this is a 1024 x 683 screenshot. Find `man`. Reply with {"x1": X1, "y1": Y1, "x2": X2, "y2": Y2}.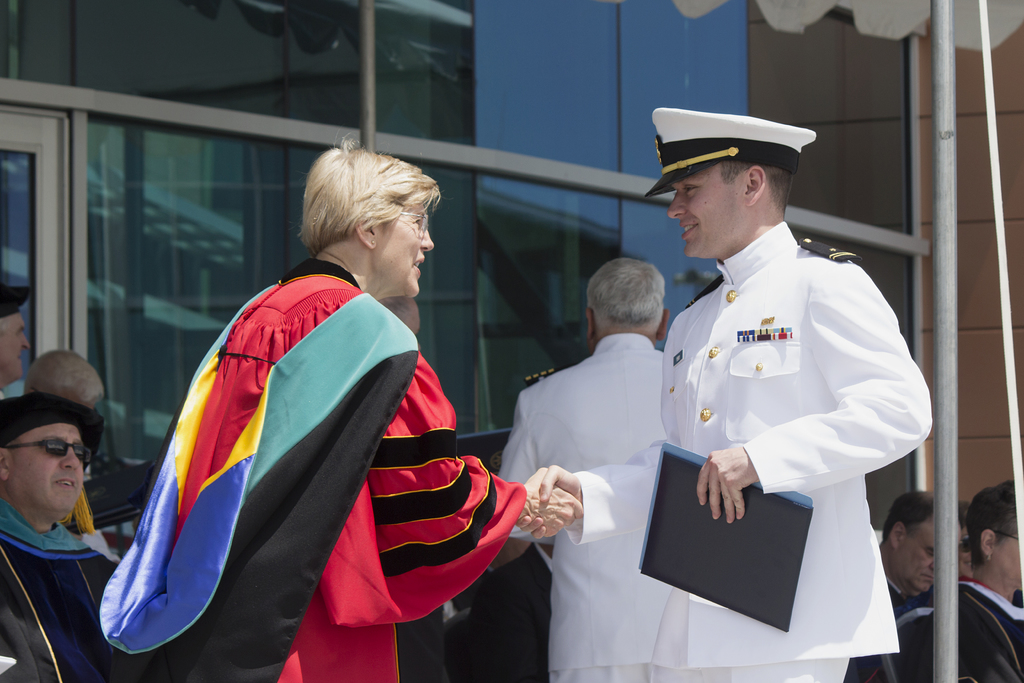
{"x1": 488, "y1": 251, "x2": 680, "y2": 682}.
